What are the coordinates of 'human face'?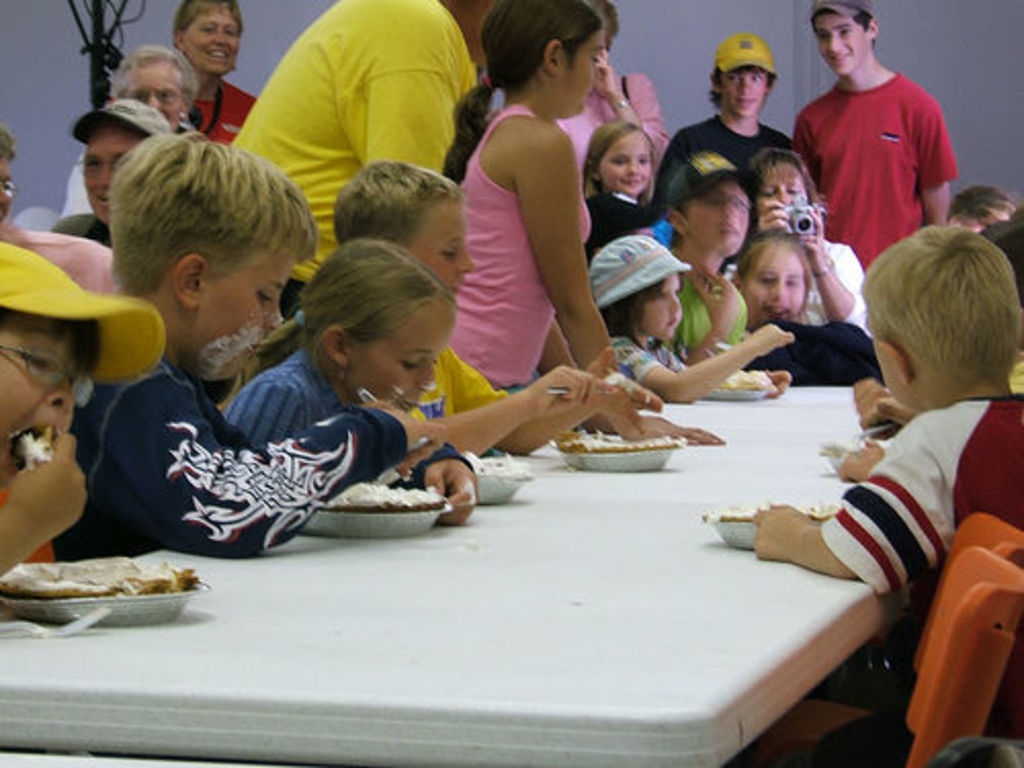
{"left": 600, "top": 129, "right": 647, "bottom": 193}.
